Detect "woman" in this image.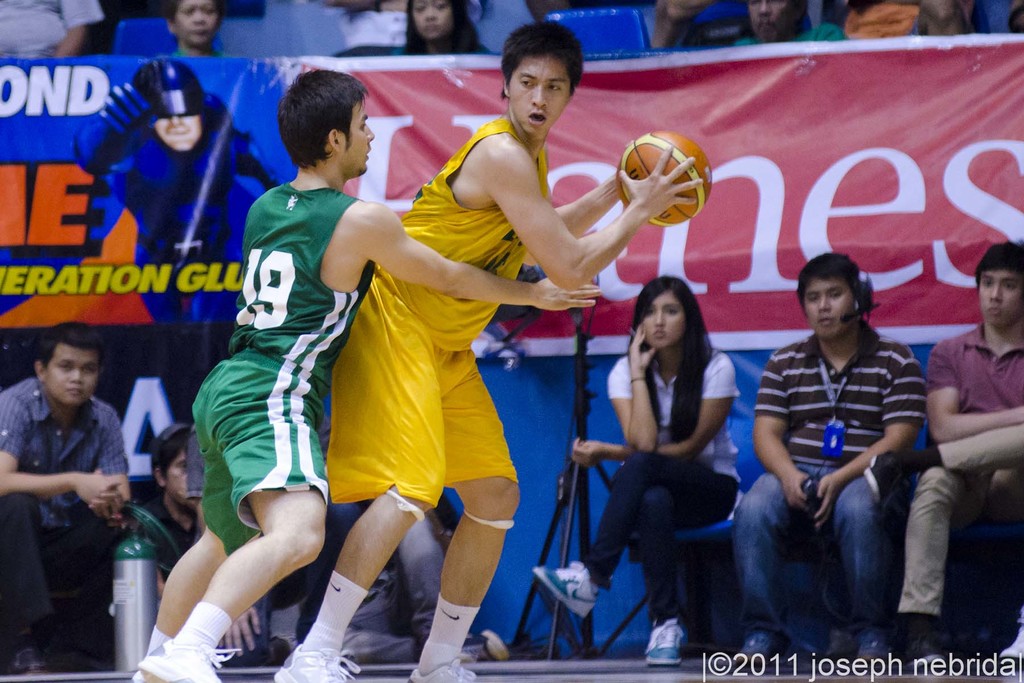
Detection: x1=581 y1=261 x2=759 y2=672.
